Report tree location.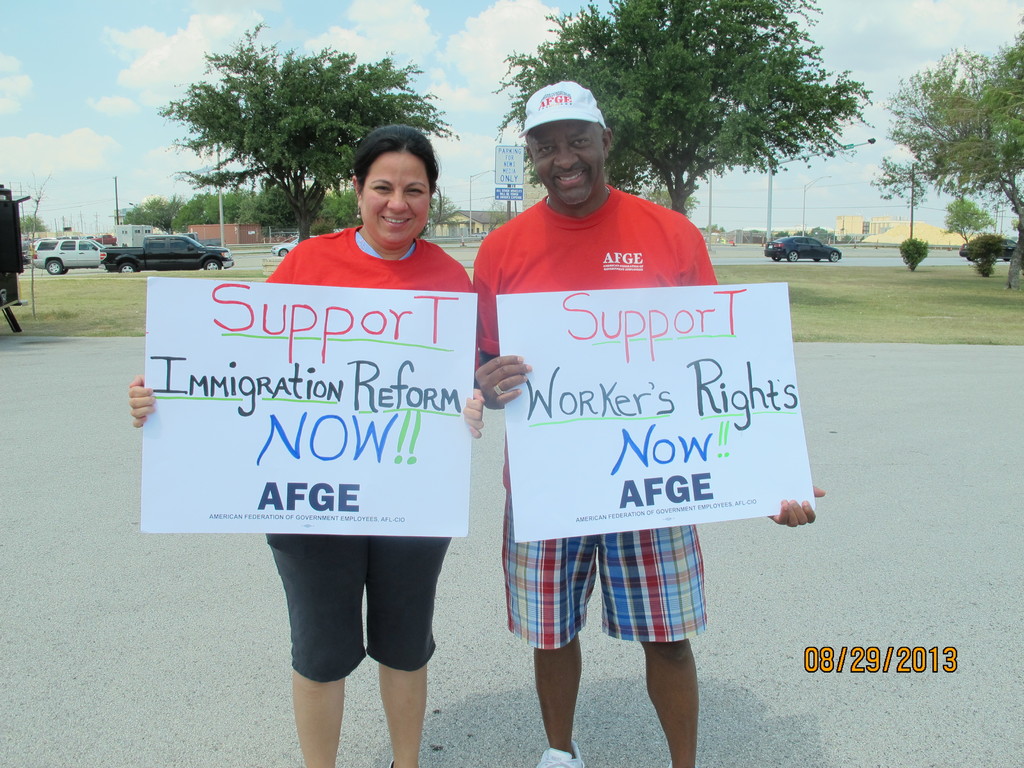
Report: 492/0/877/226.
